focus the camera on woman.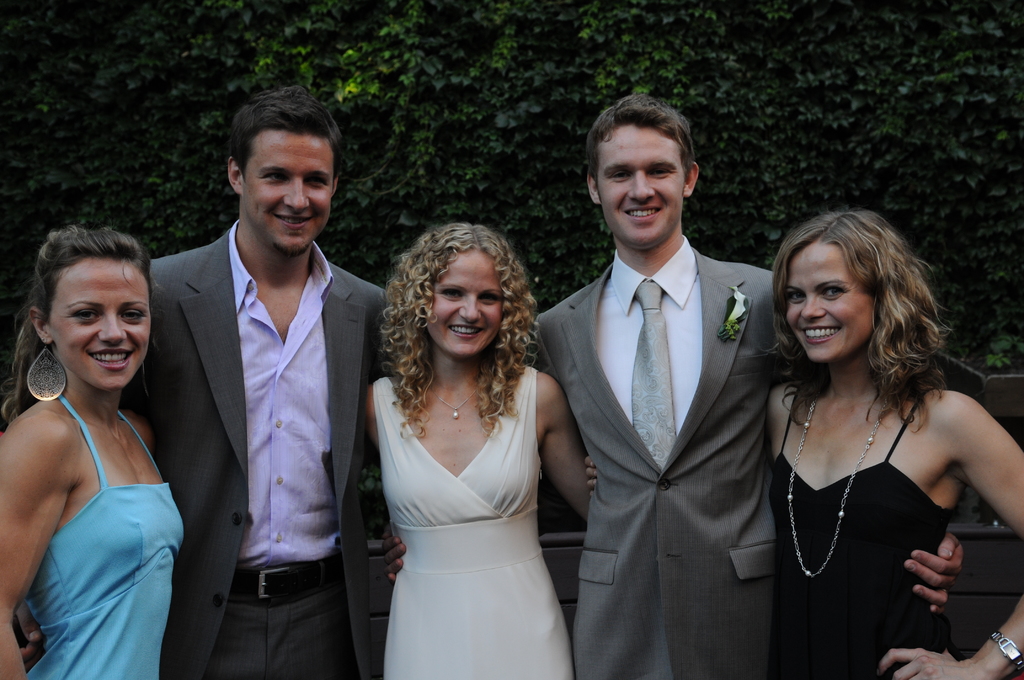
Focus region: pyautogui.locateOnScreen(335, 223, 611, 679).
